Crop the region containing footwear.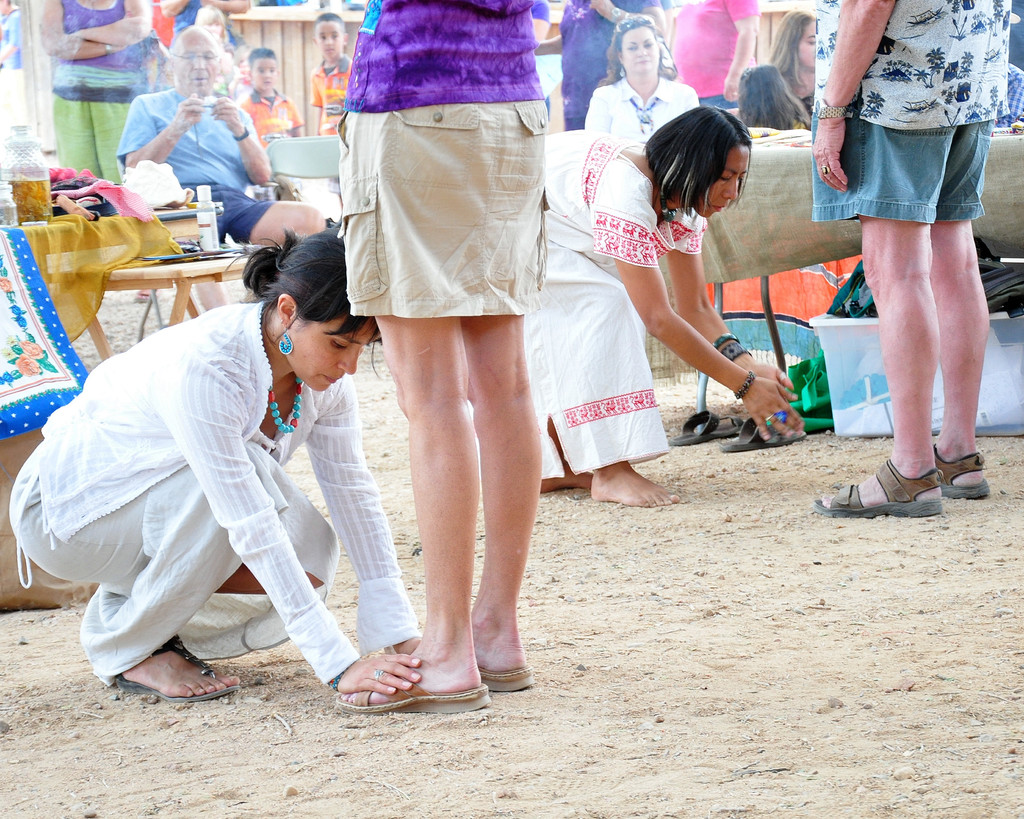
Crop region: (340, 680, 492, 712).
